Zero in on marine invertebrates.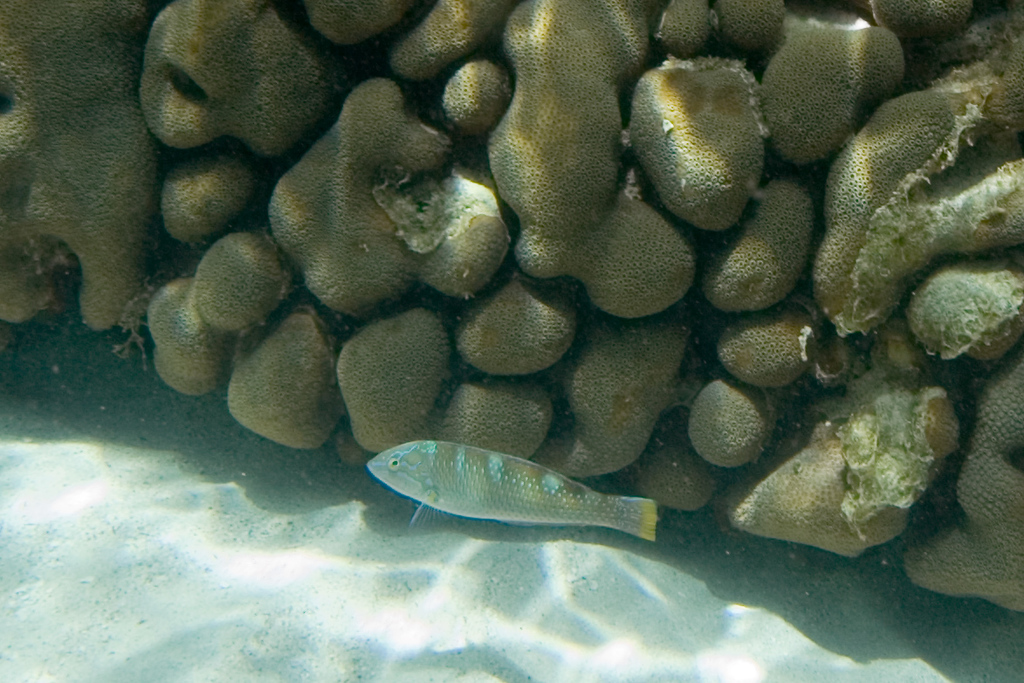
Zeroed in: (641, 0, 726, 66).
